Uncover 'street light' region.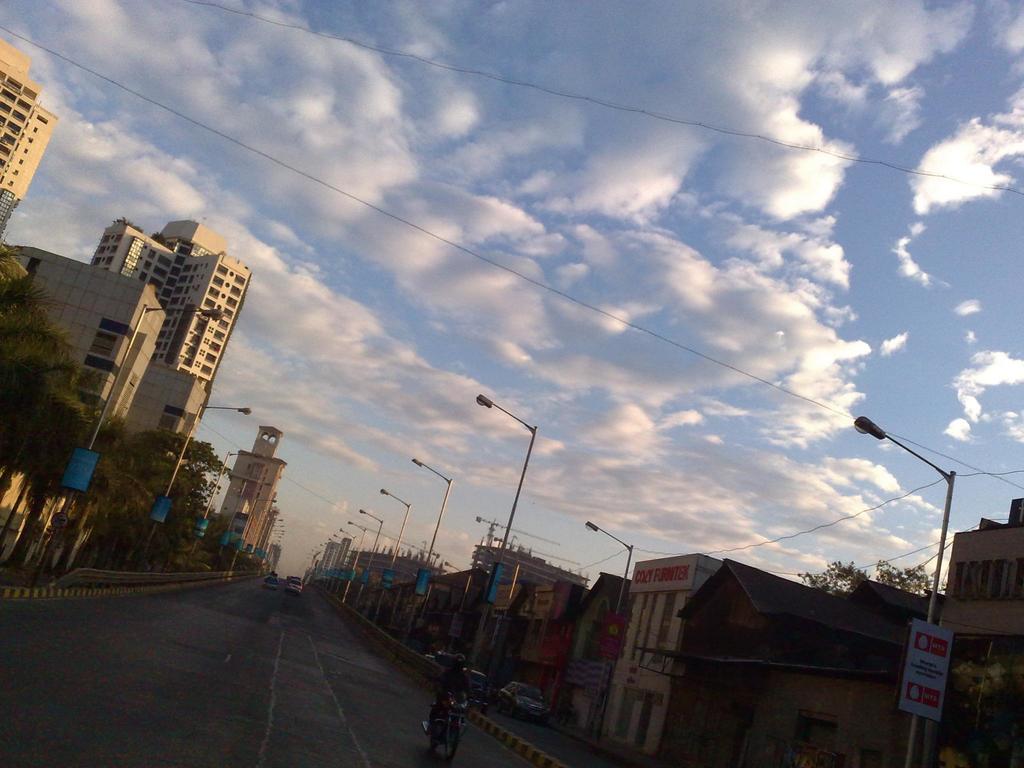
Uncovered: region(397, 454, 461, 637).
